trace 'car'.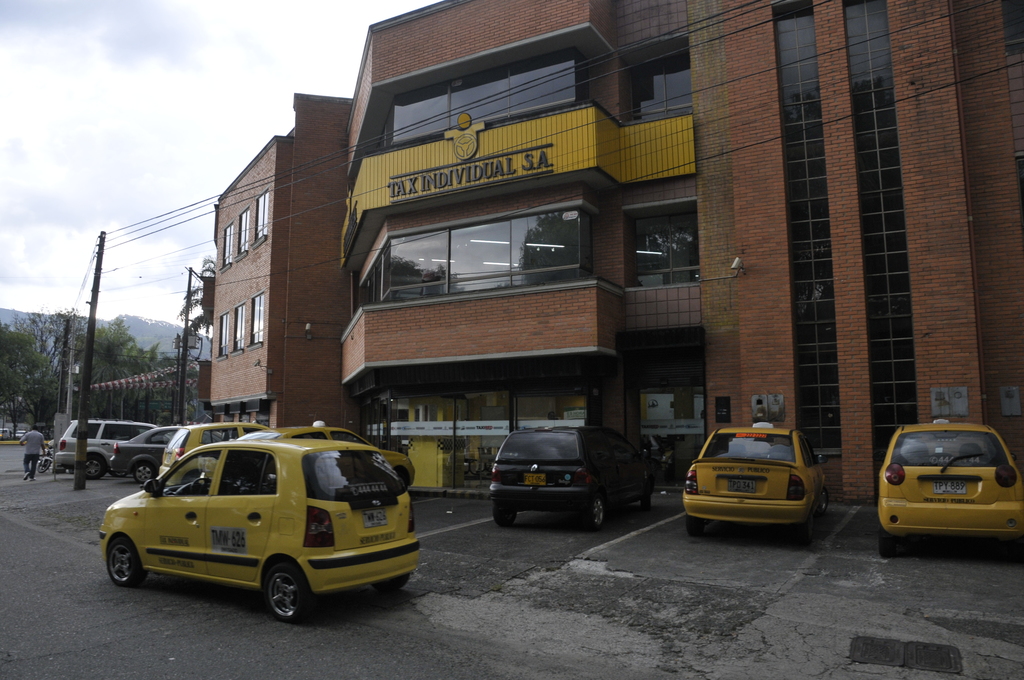
Traced to select_region(95, 433, 424, 627).
